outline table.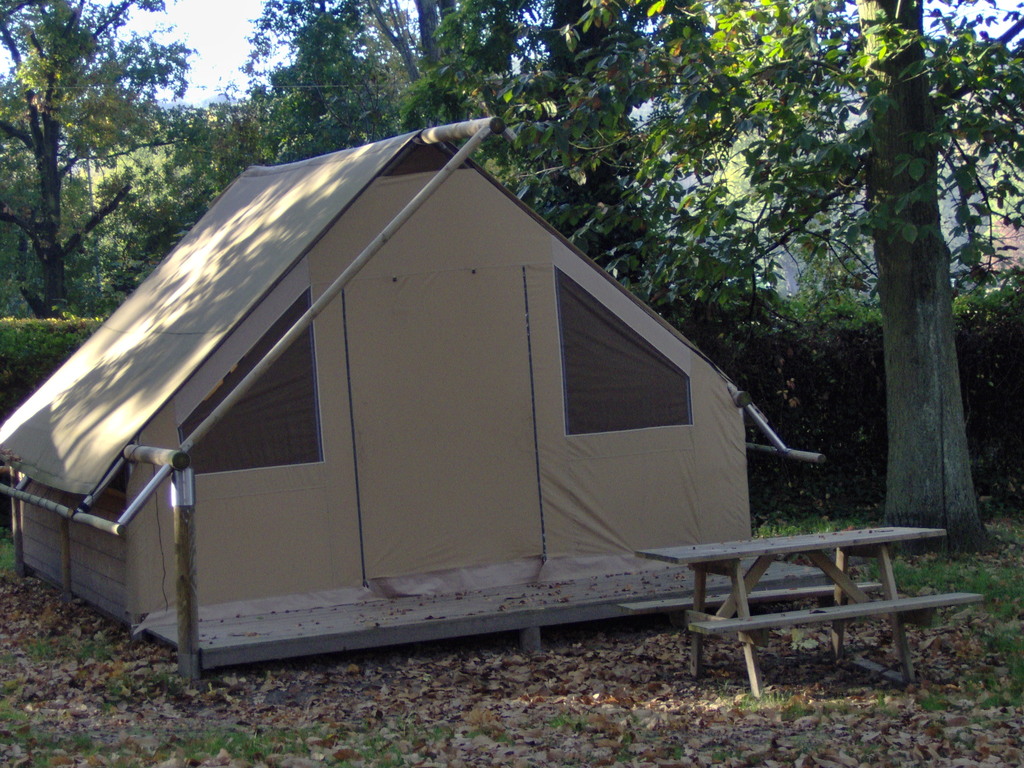
Outline: Rect(664, 524, 984, 685).
